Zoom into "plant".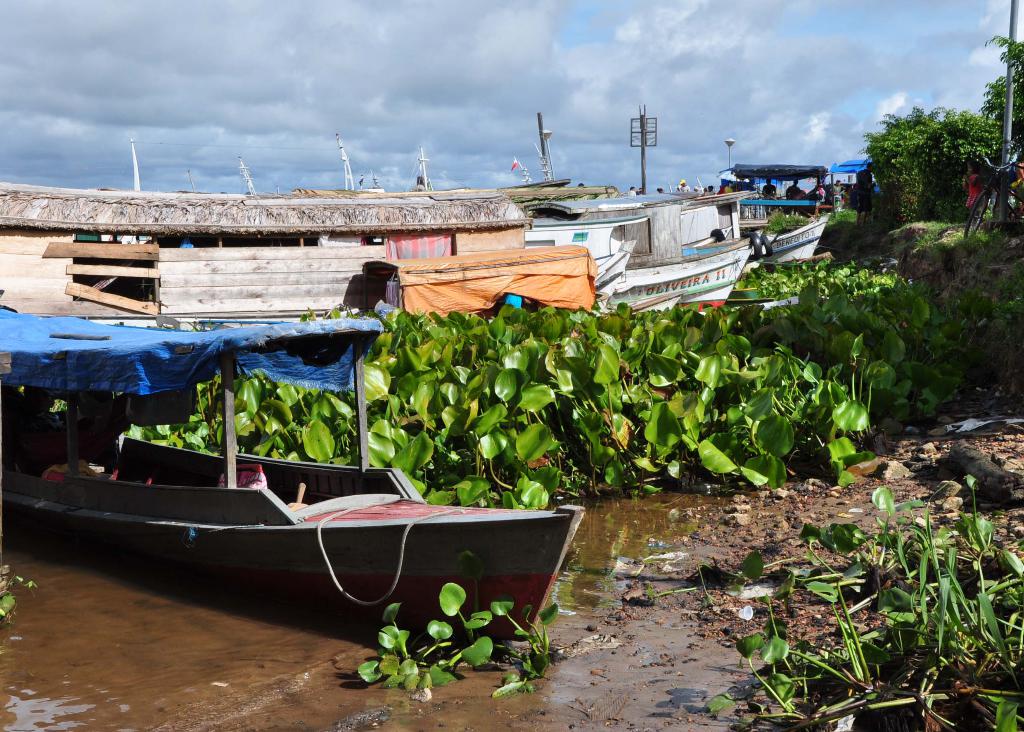
Zoom target: box=[354, 573, 570, 703].
